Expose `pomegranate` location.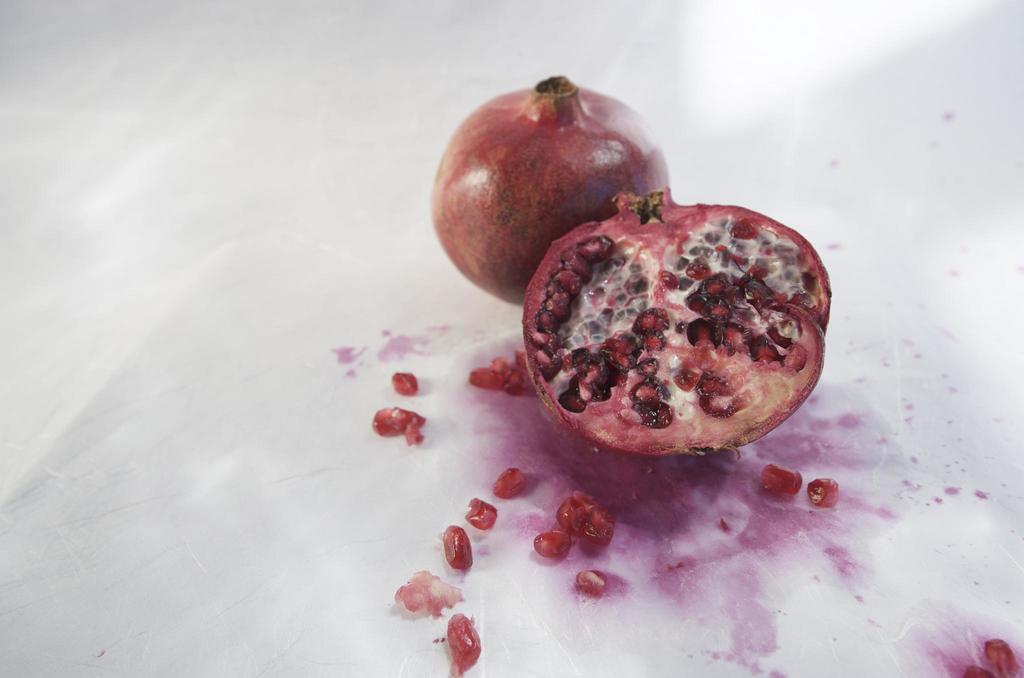
Exposed at select_region(759, 460, 805, 501).
